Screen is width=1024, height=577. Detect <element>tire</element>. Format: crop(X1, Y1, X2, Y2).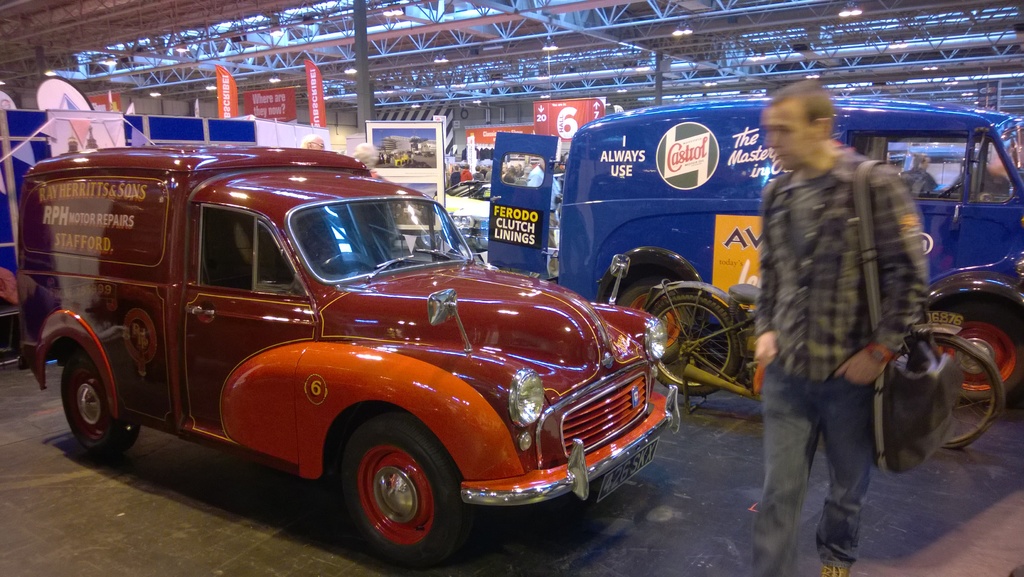
crop(615, 279, 692, 364).
